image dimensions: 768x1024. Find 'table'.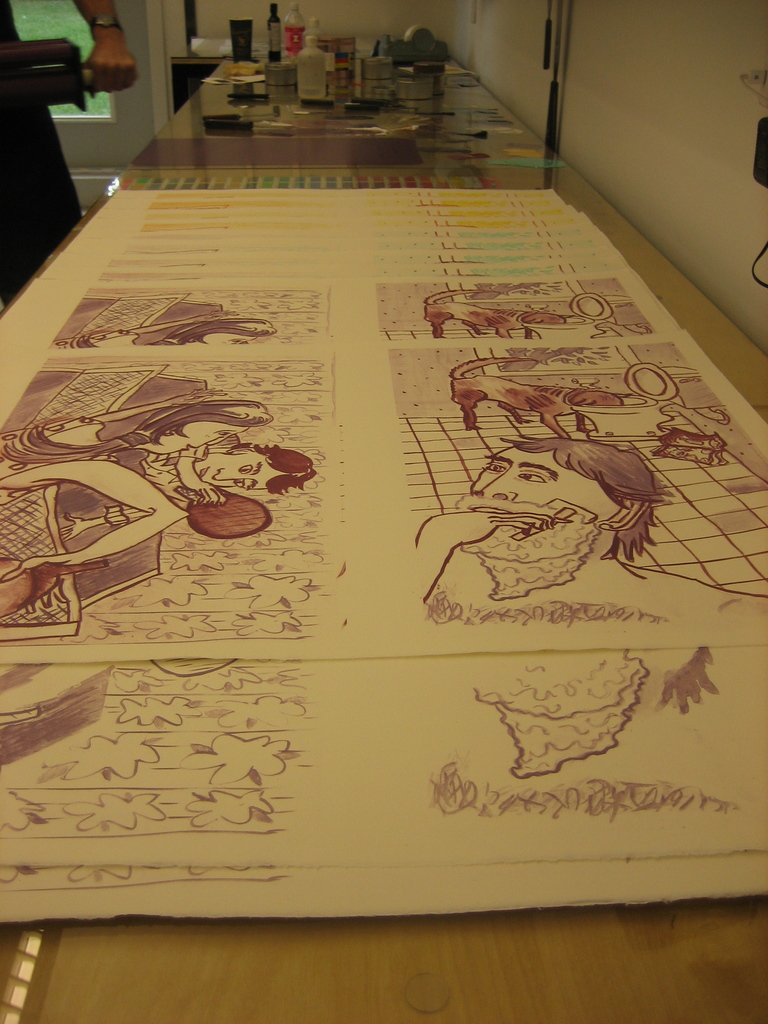
<region>0, 22, 767, 1023</region>.
